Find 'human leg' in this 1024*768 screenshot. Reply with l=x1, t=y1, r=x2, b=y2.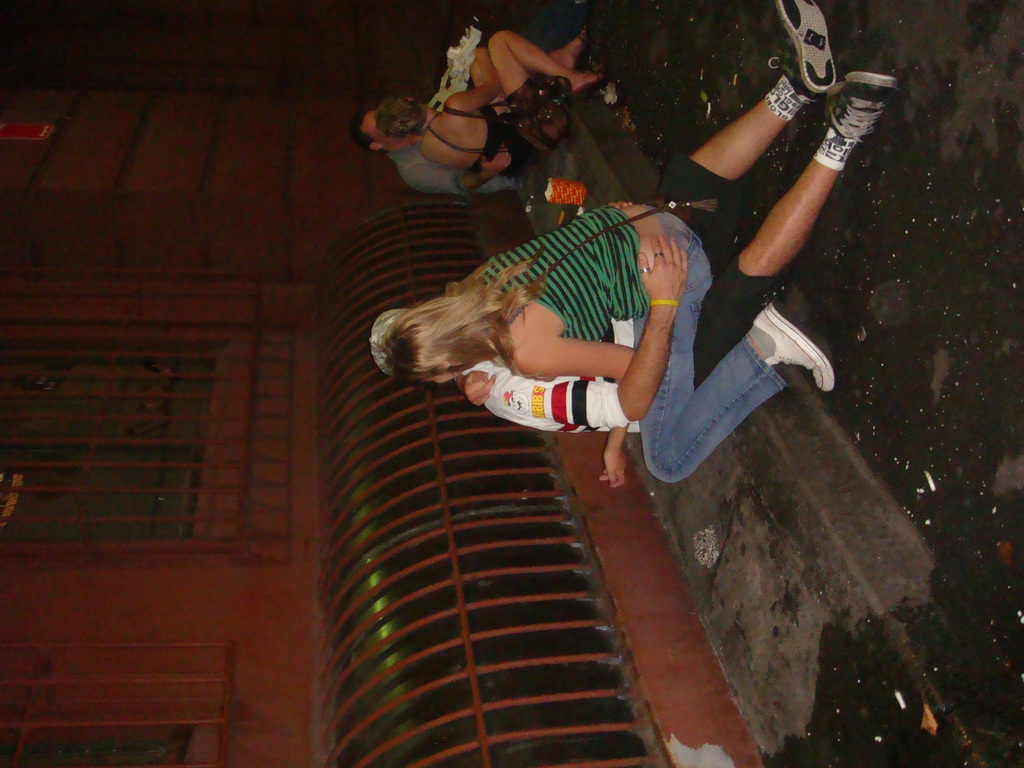
l=656, t=2, r=835, b=225.
